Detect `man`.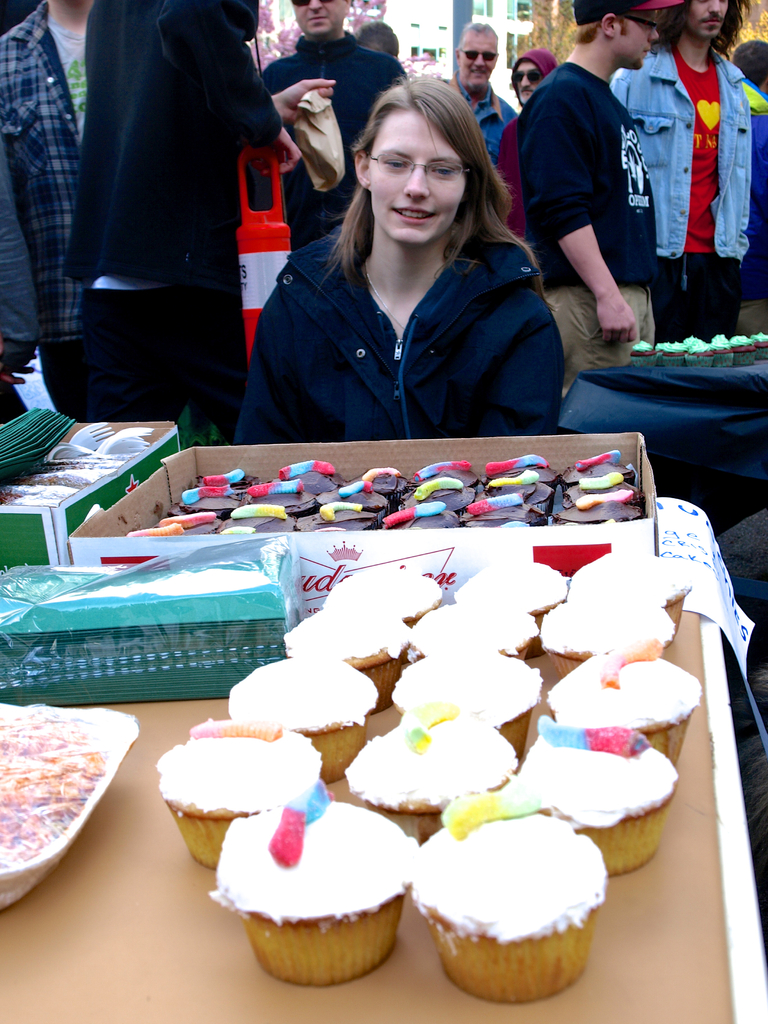
Detected at left=261, top=0, right=410, bottom=245.
